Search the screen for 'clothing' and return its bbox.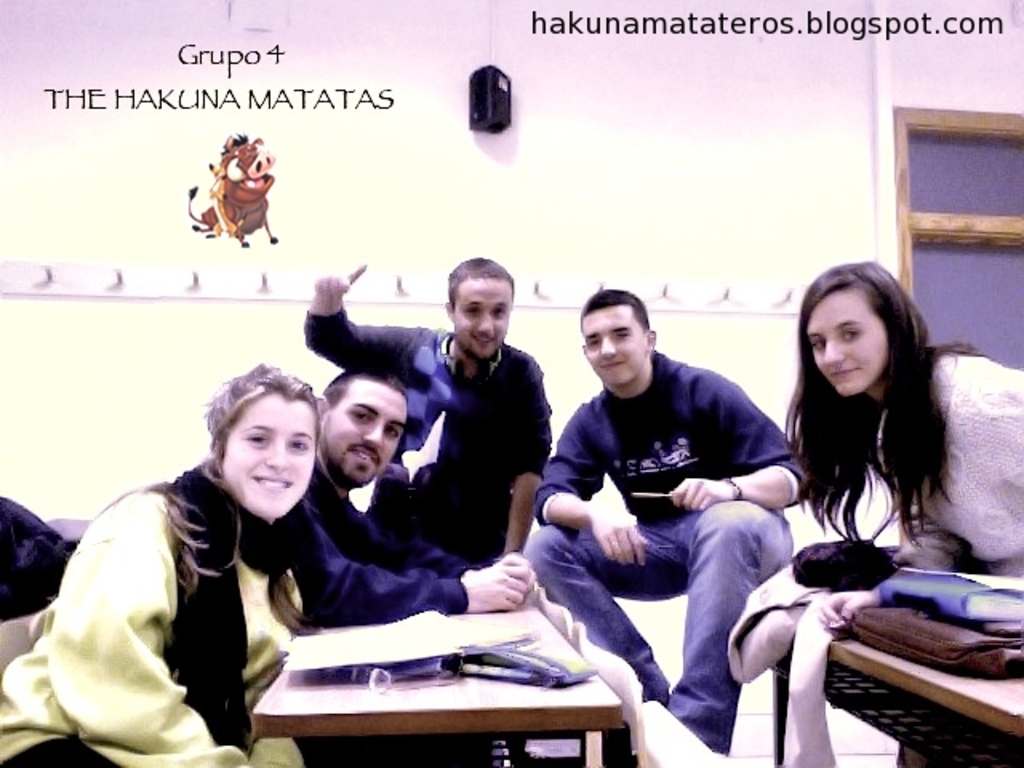
Found: [left=886, top=354, right=1022, bottom=578].
